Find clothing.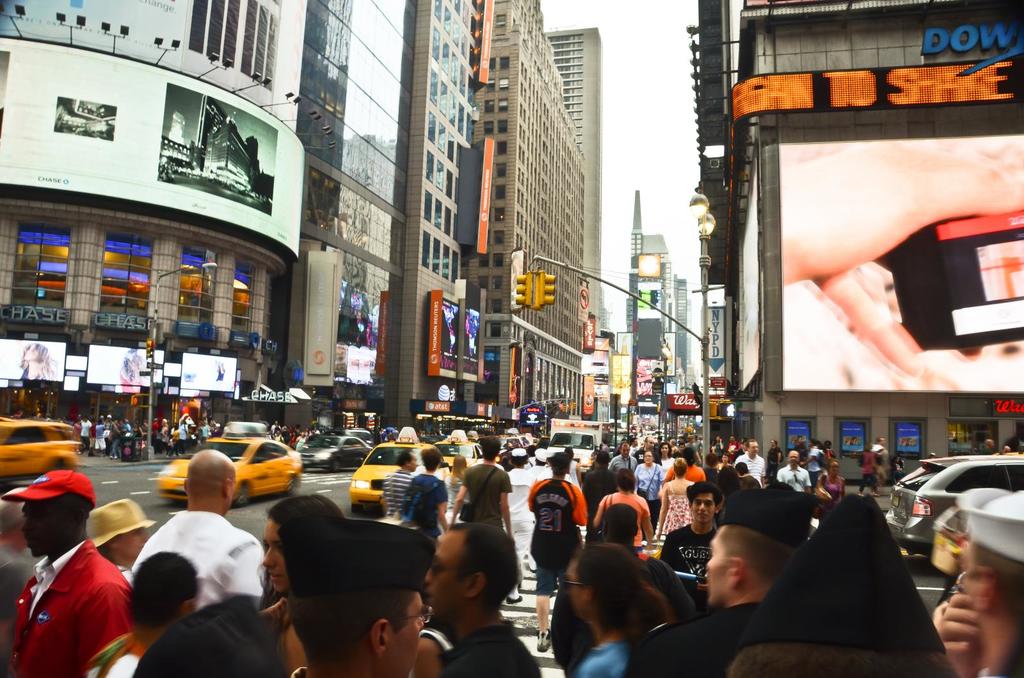
x1=622 y1=601 x2=797 y2=677.
